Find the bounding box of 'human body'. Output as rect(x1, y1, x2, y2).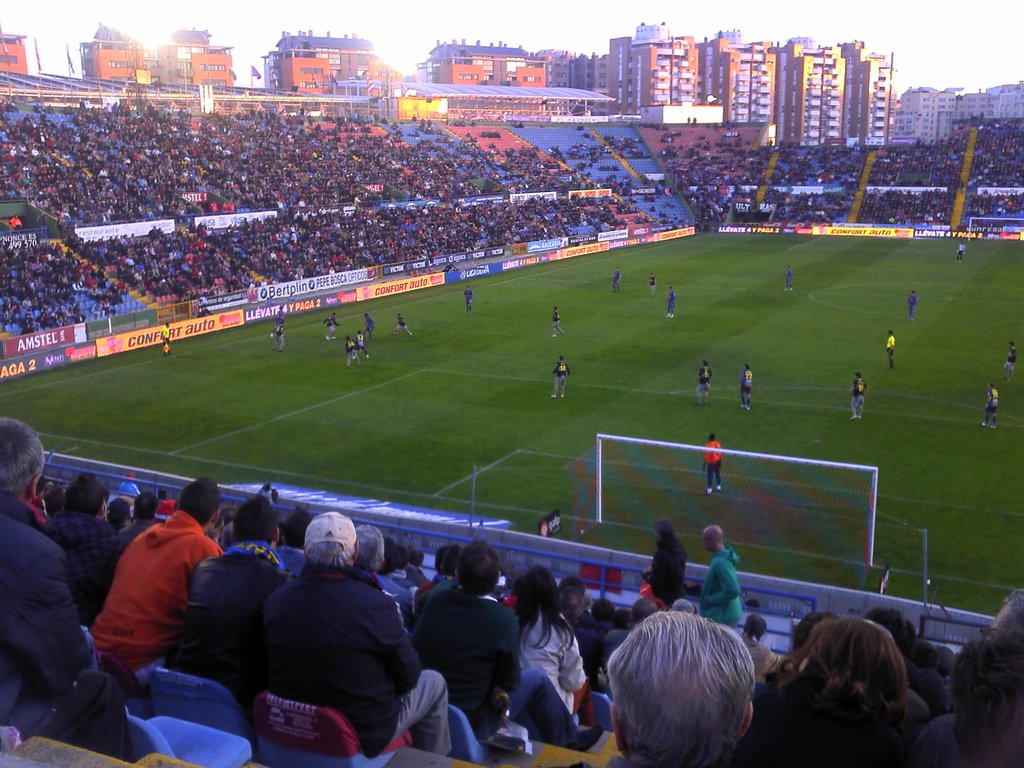
rect(604, 131, 617, 141).
